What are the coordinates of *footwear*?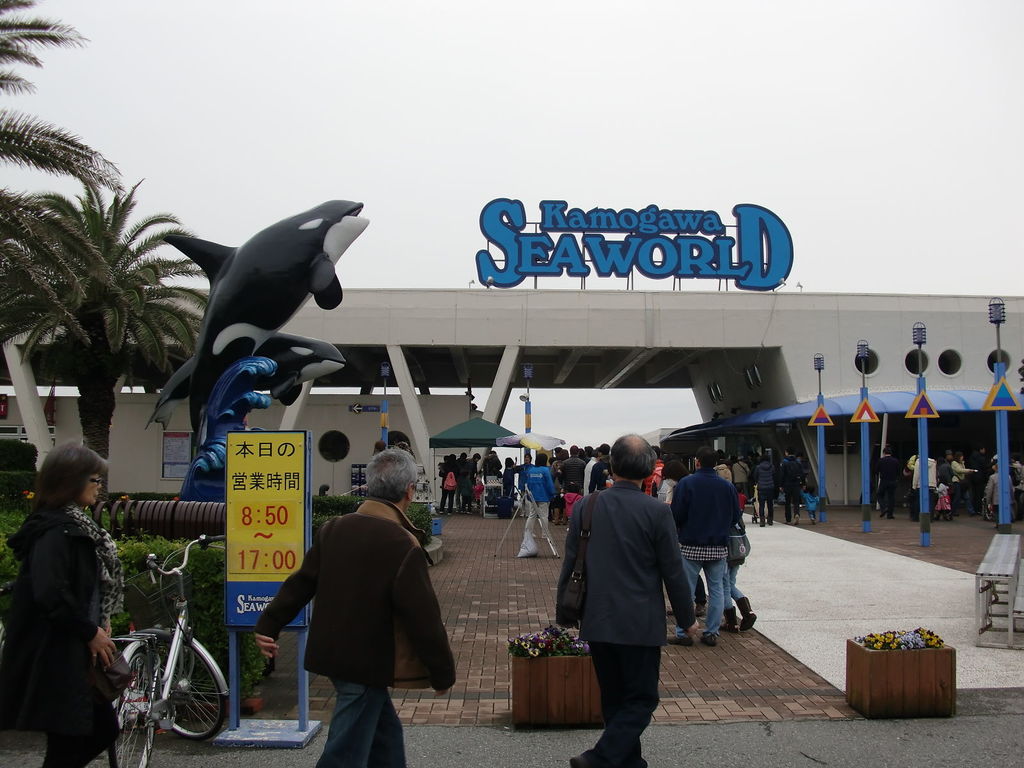
pyautogui.locateOnScreen(719, 605, 737, 634).
